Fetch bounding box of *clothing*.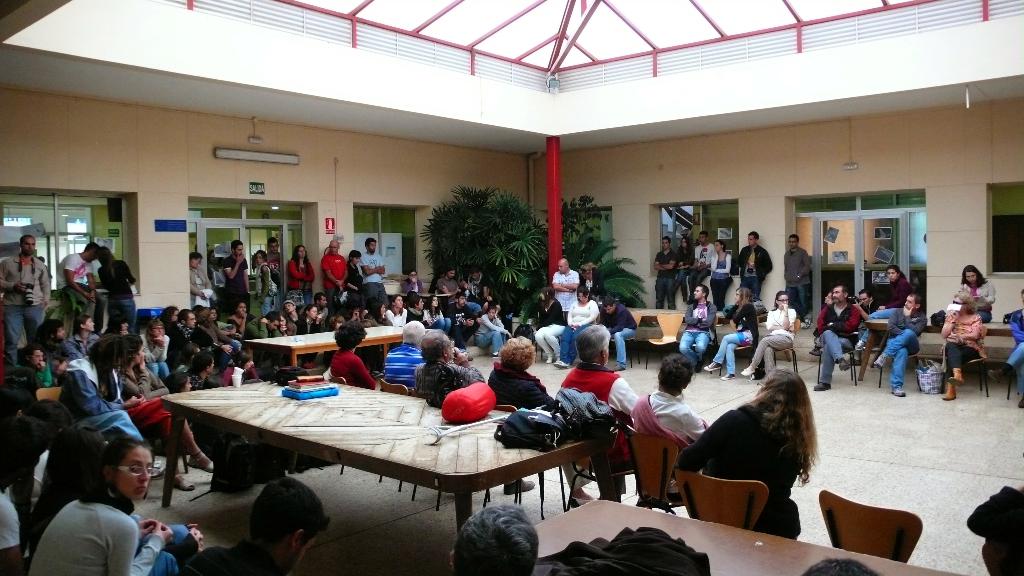
Bbox: bbox(286, 257, 314, 305).
